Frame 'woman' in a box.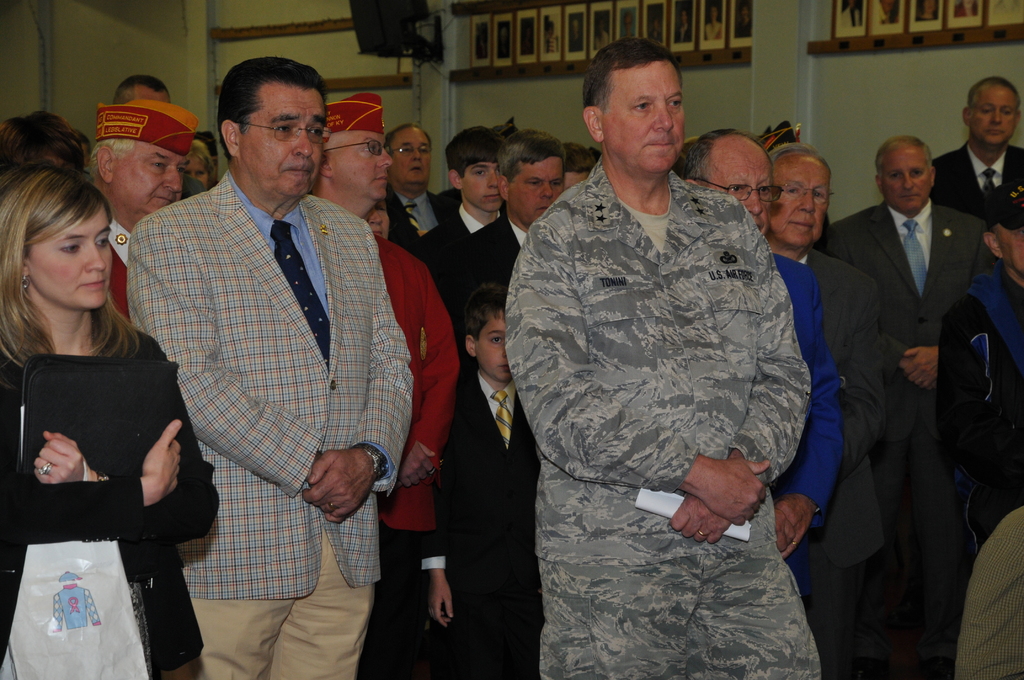
rect(0, 165, 220, 679).
